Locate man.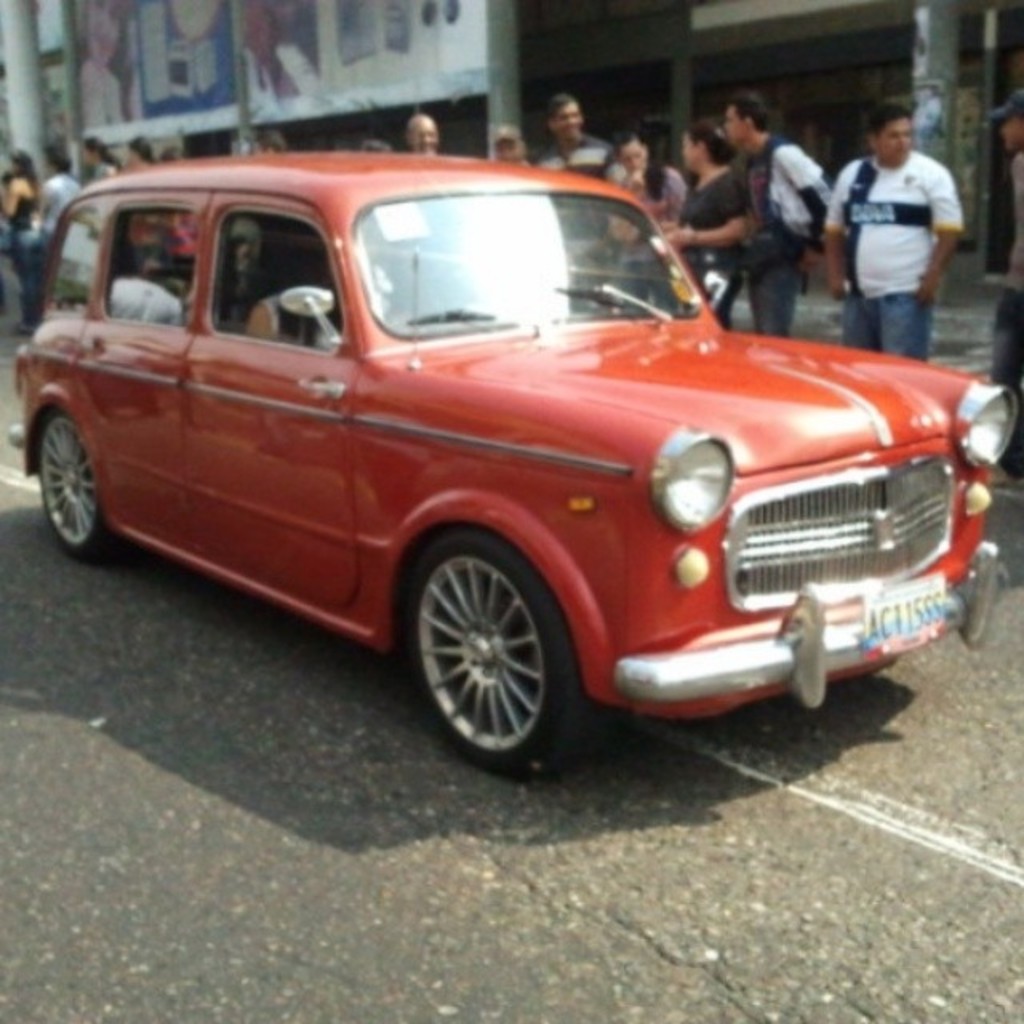
Bounding box: <box>720,94,827,338</box>.
